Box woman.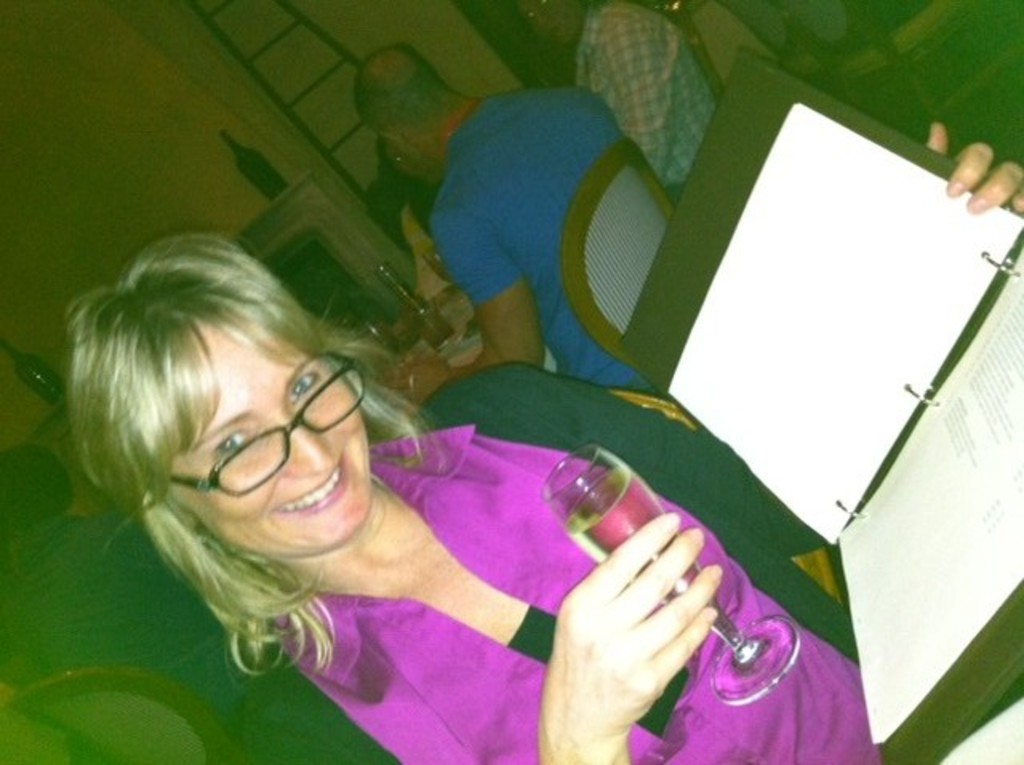
box(69, 194, 1022, 763).
